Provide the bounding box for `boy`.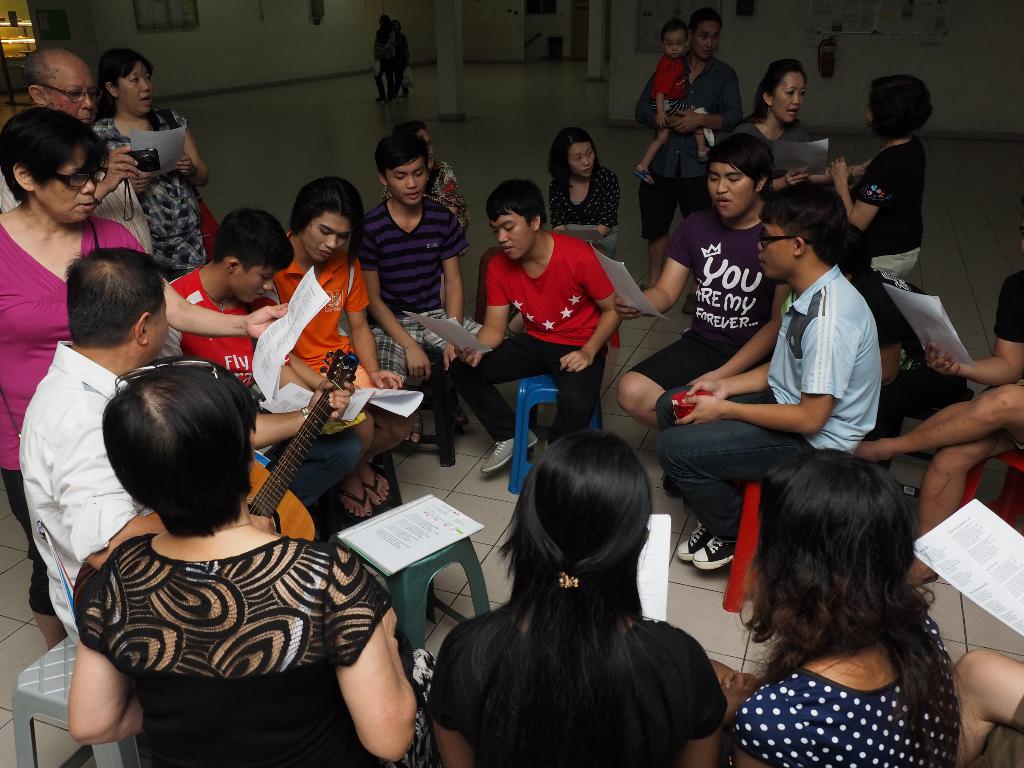
rect(626, 17, 708, 190).
